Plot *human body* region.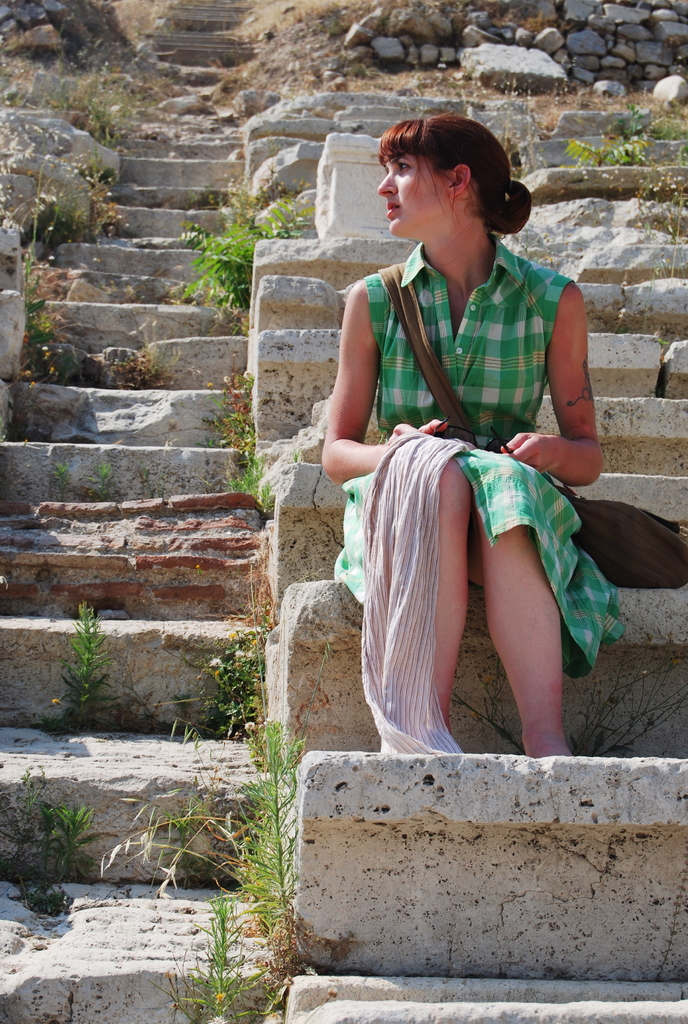
Plotted at rect(291, 79, 598, 775).
